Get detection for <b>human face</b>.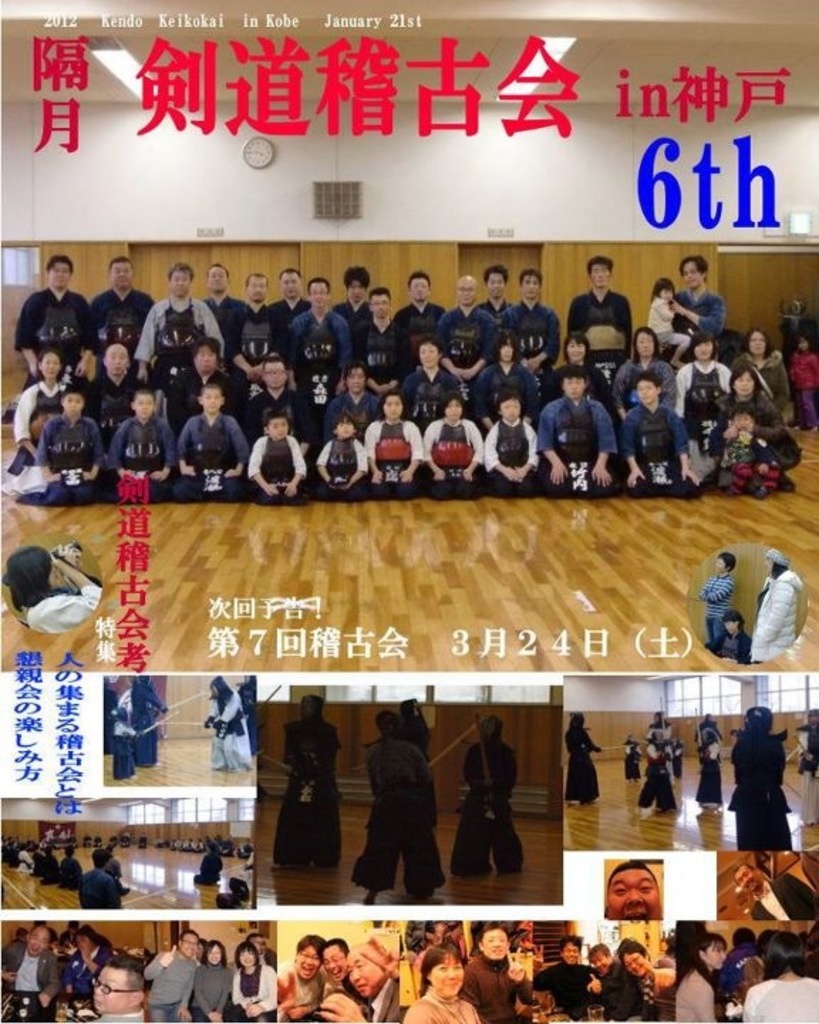
Detection: box=[243, 273, 270, 306].
